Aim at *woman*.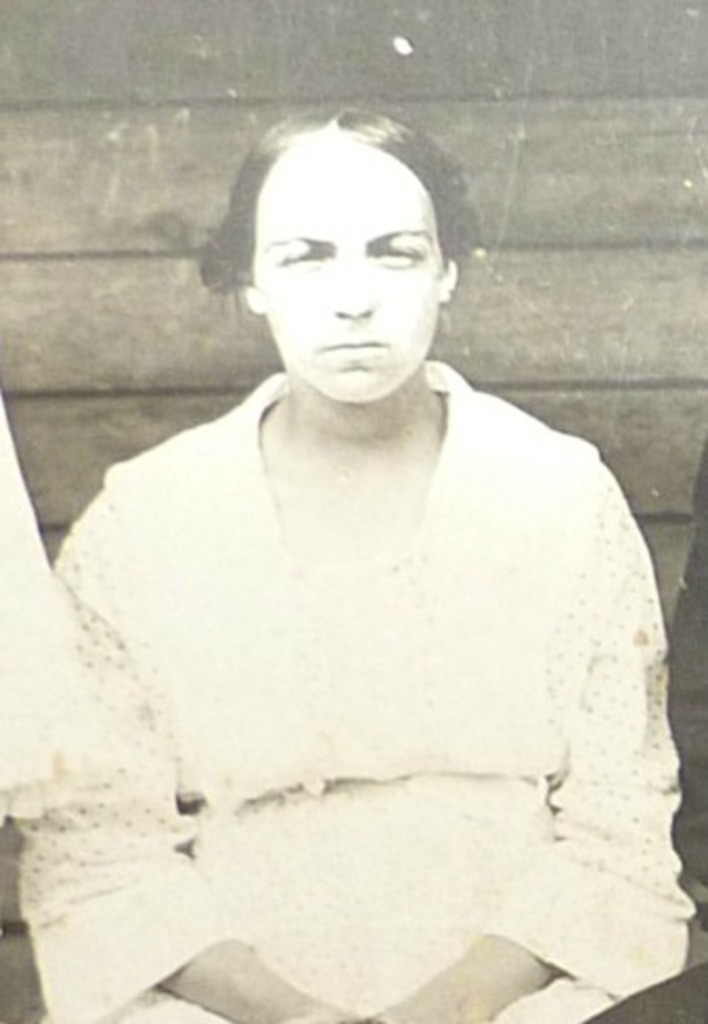
Aimed at <bbox>48, 101, 702, 1007</bbox>.
